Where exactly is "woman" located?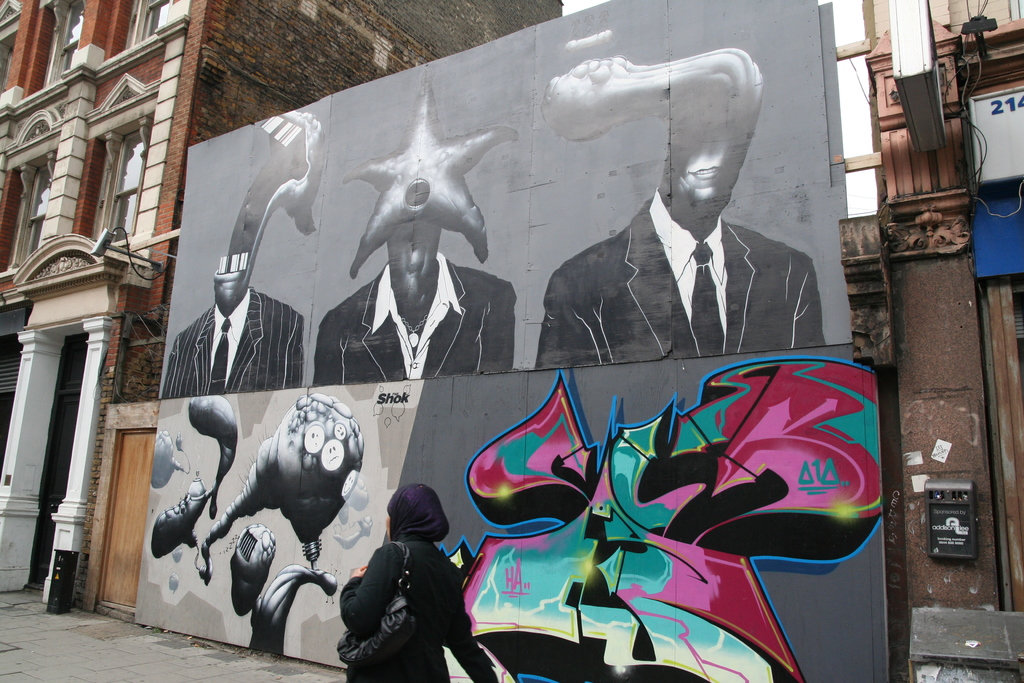
Its bounding box is Rect(337, 475, 454, 682).
